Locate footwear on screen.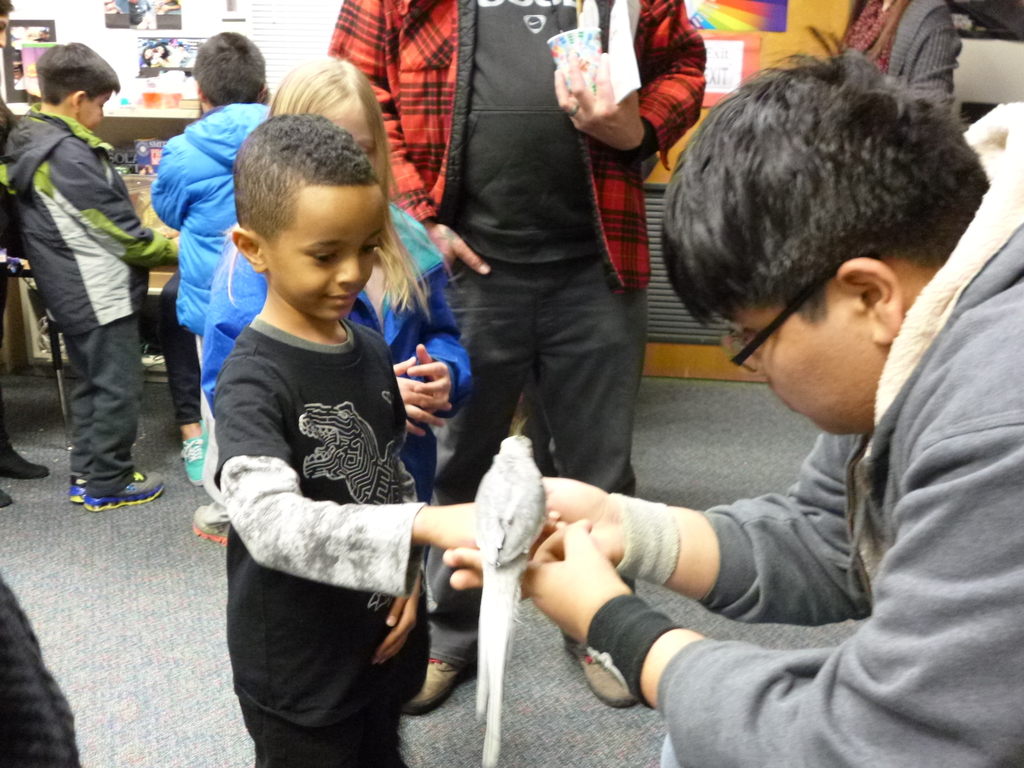
On screen at [x1=0, y1=446, x2=47, y2=477].
